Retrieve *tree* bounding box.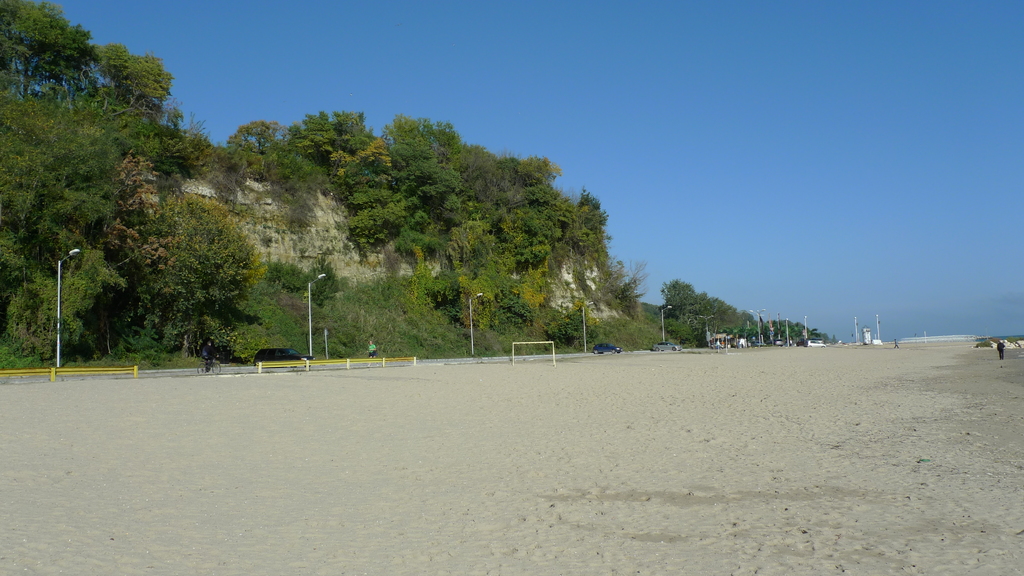
Bounding box: x1=385 y1=113 x2=428 y2=140.
